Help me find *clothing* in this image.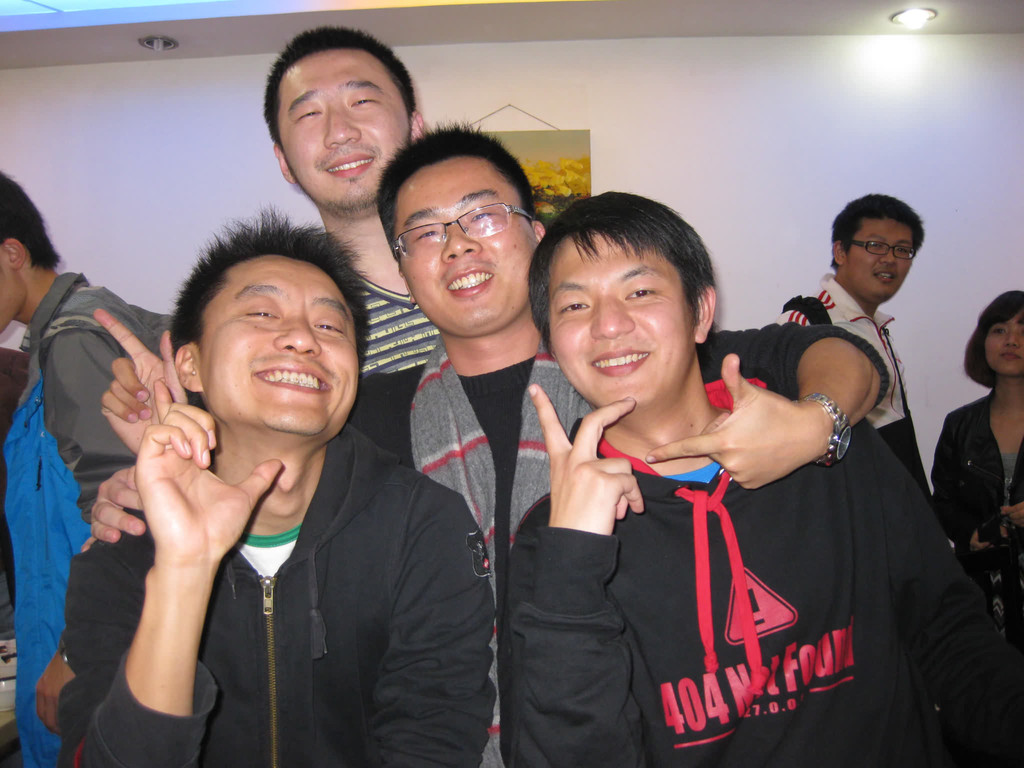
Found it: 345:349:851:554.
